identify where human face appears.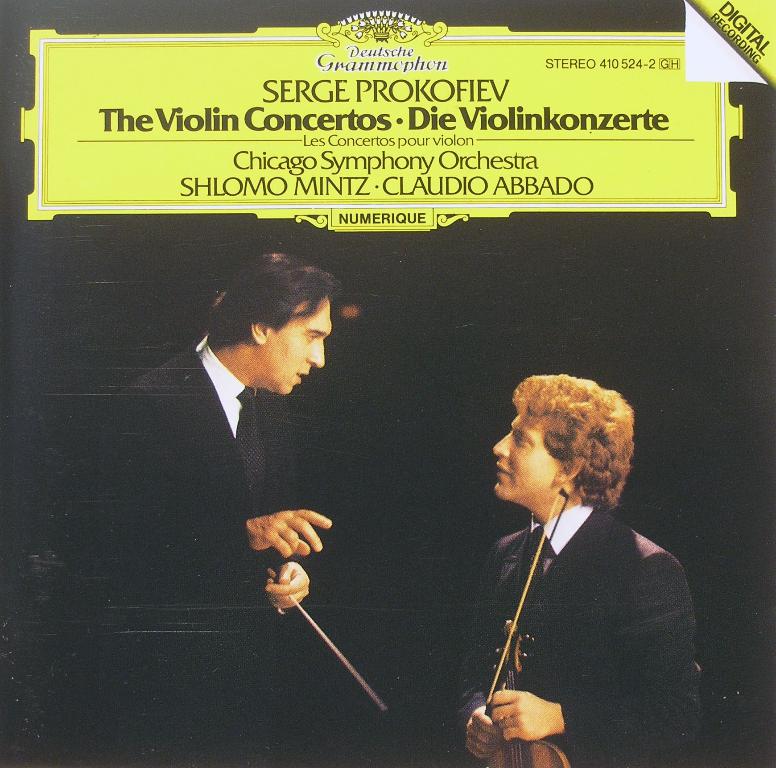
Appears at 492, 415, 565, 500.
